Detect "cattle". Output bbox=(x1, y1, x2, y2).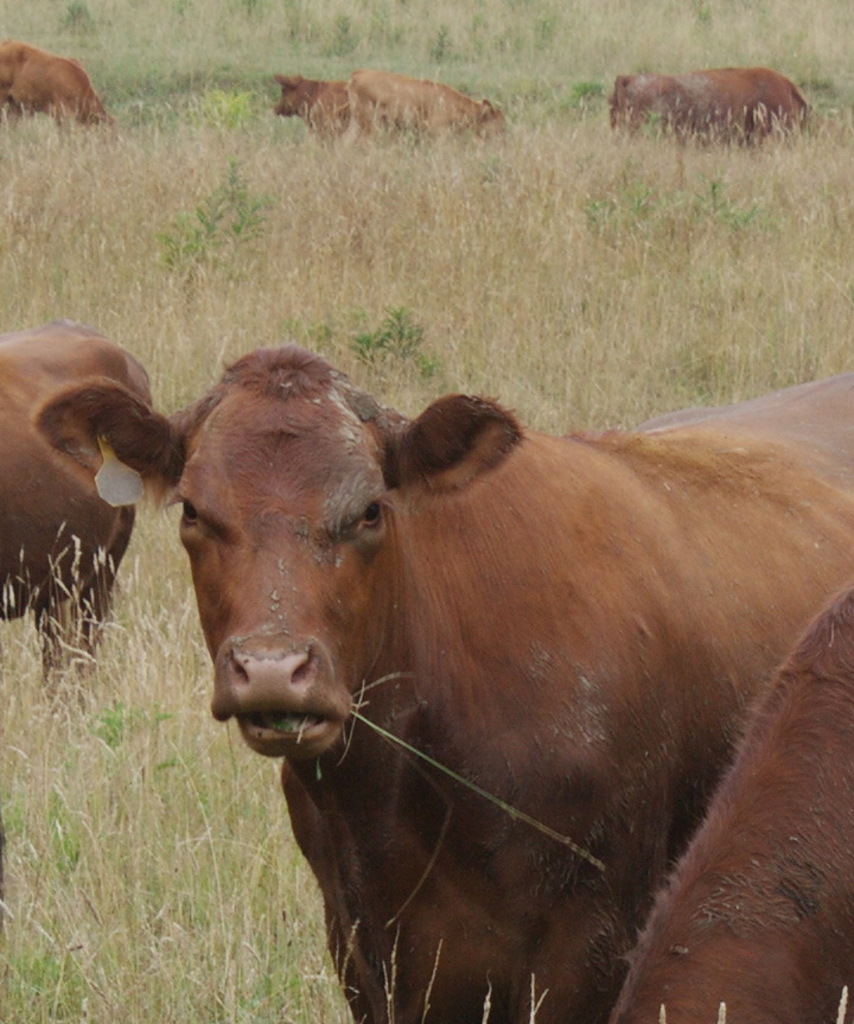
bbox=(610, 69, 808, 154).
